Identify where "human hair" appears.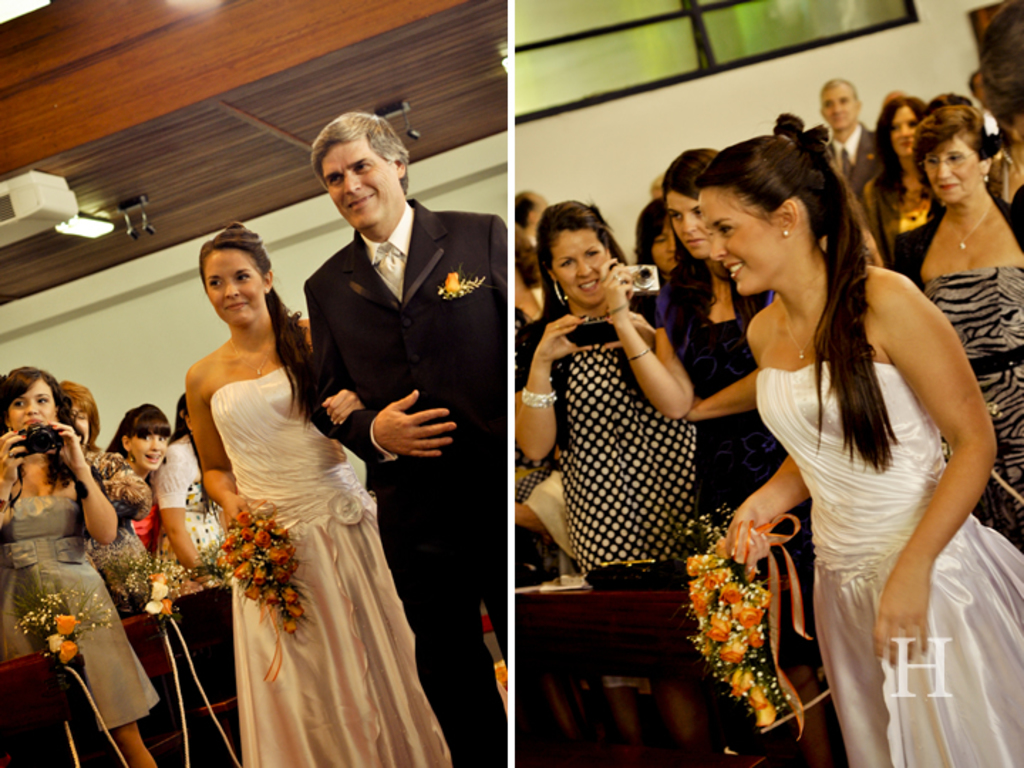
Appears at (912,101,987,182).
